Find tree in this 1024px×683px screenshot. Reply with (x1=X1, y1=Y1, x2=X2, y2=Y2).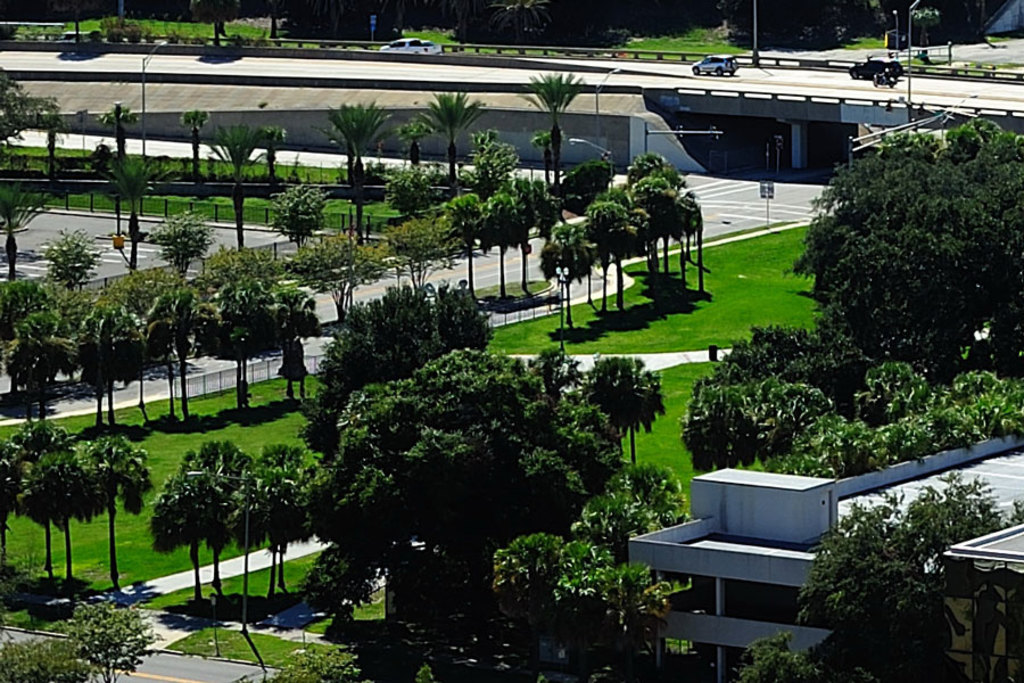
(x1=97, y1=98, x2=138, y2=166).
